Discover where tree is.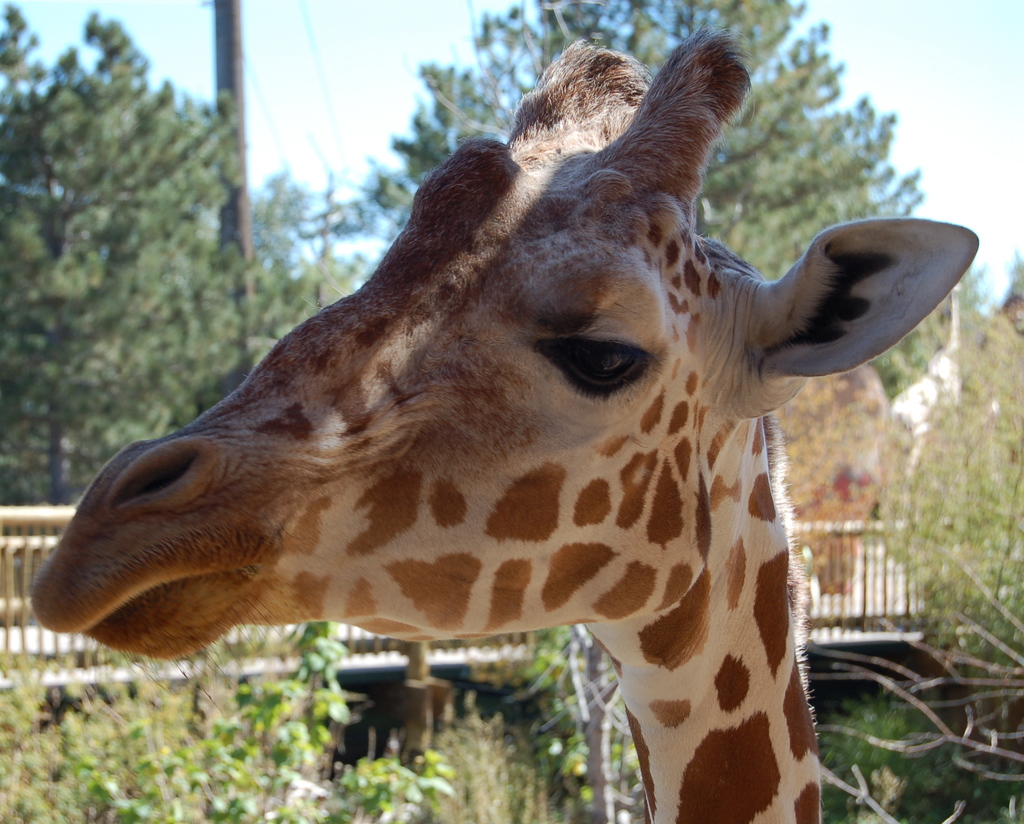
Discovered at x1=836 y1=273 x2=1023 y2=689.
